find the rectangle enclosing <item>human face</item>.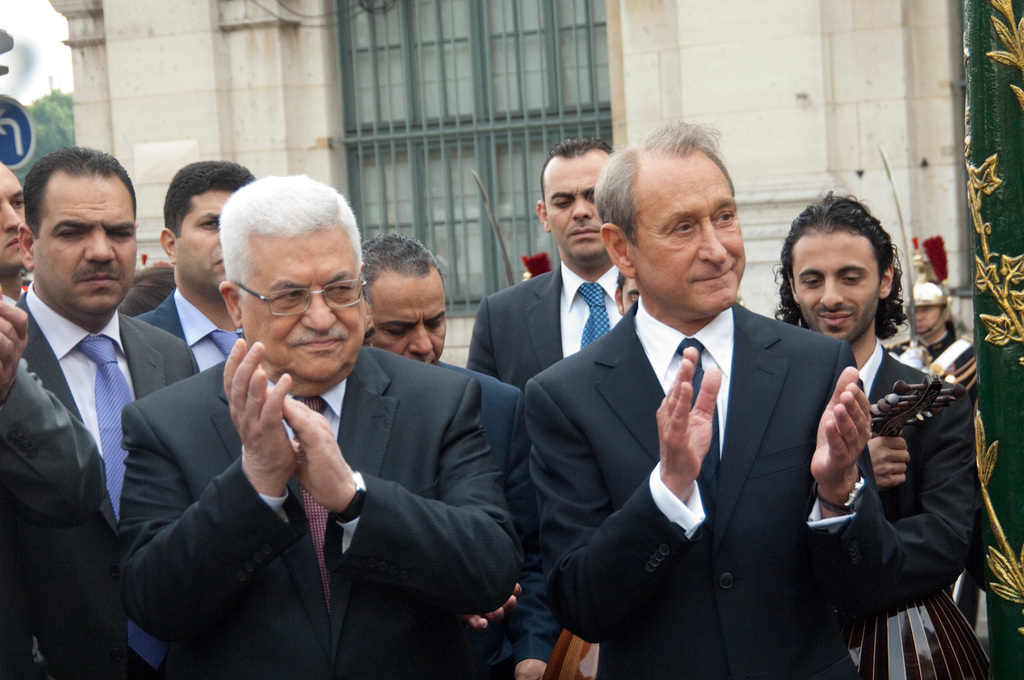
{"left": 244, "top": 227, "right": 366, "bottom": 385}.
